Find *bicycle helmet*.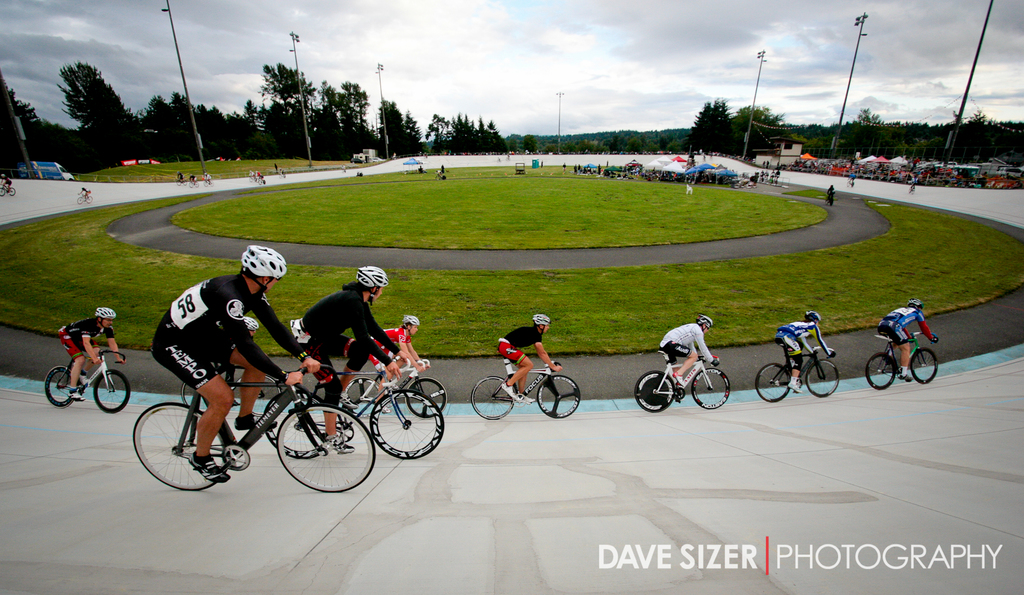
BBox(525, 312, 556, 322).
